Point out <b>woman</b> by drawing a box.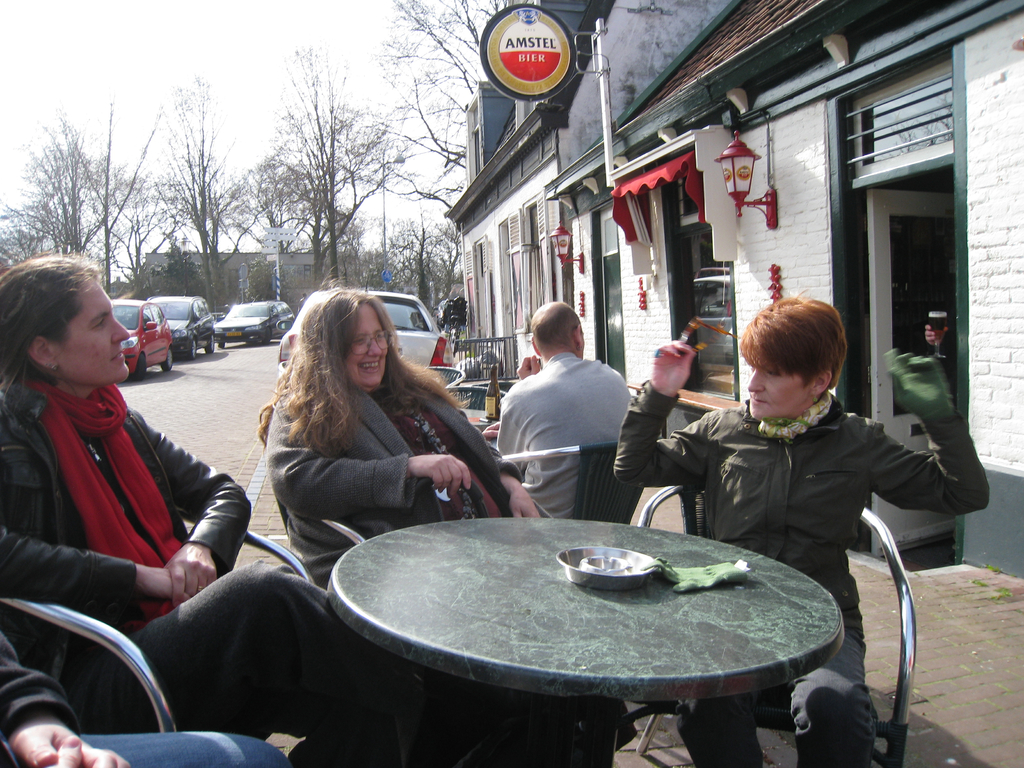
248:286:495:572.
